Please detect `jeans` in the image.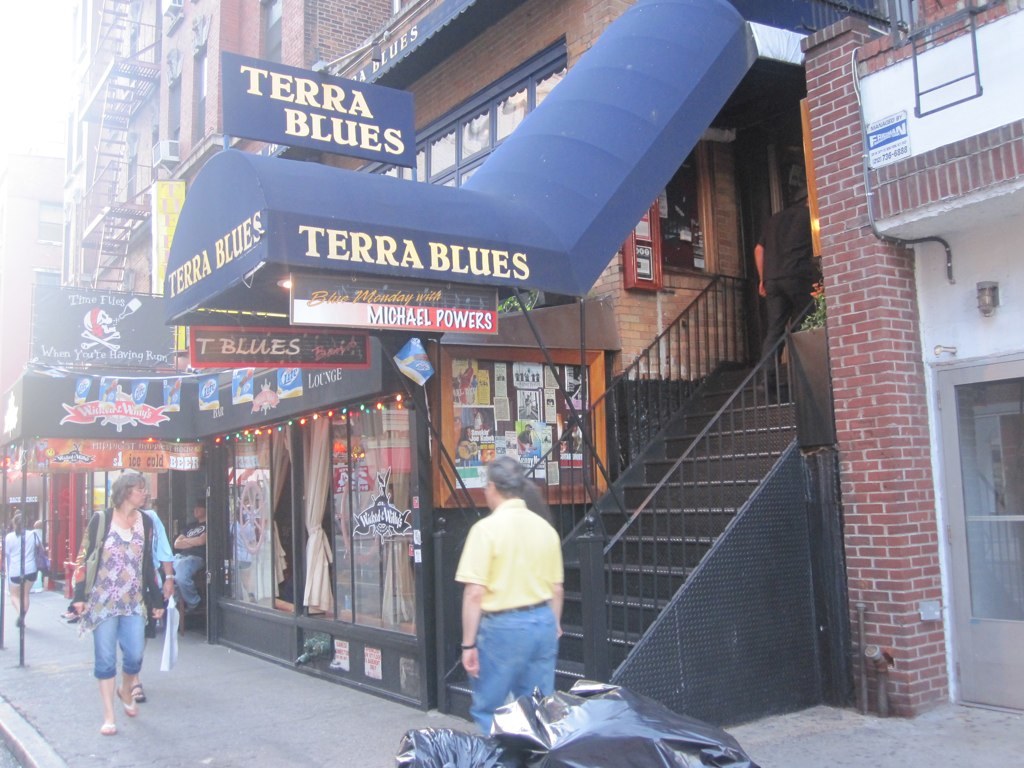
(94,617,143,671).
